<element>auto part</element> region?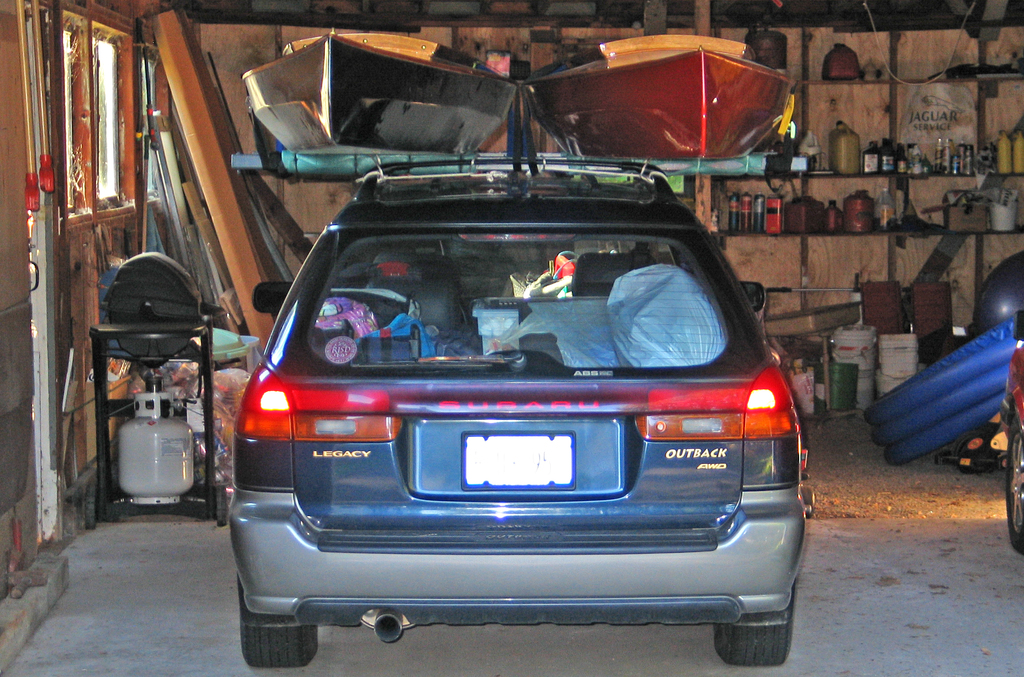
301:375:798:542
